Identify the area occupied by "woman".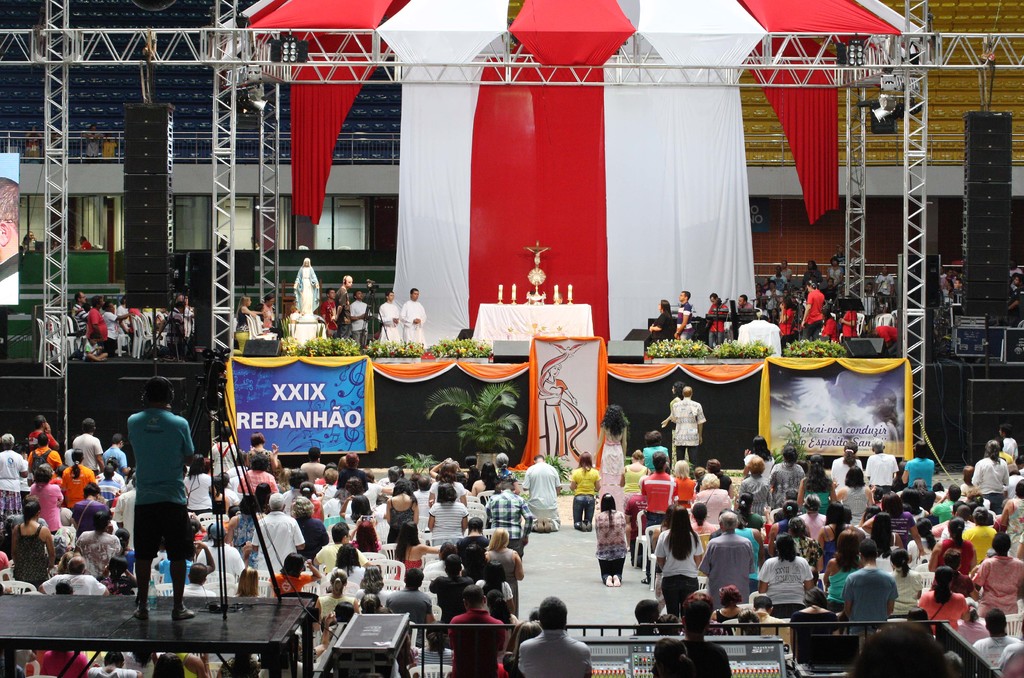
Area: left=181, top=451, right=215, bottom=514.
